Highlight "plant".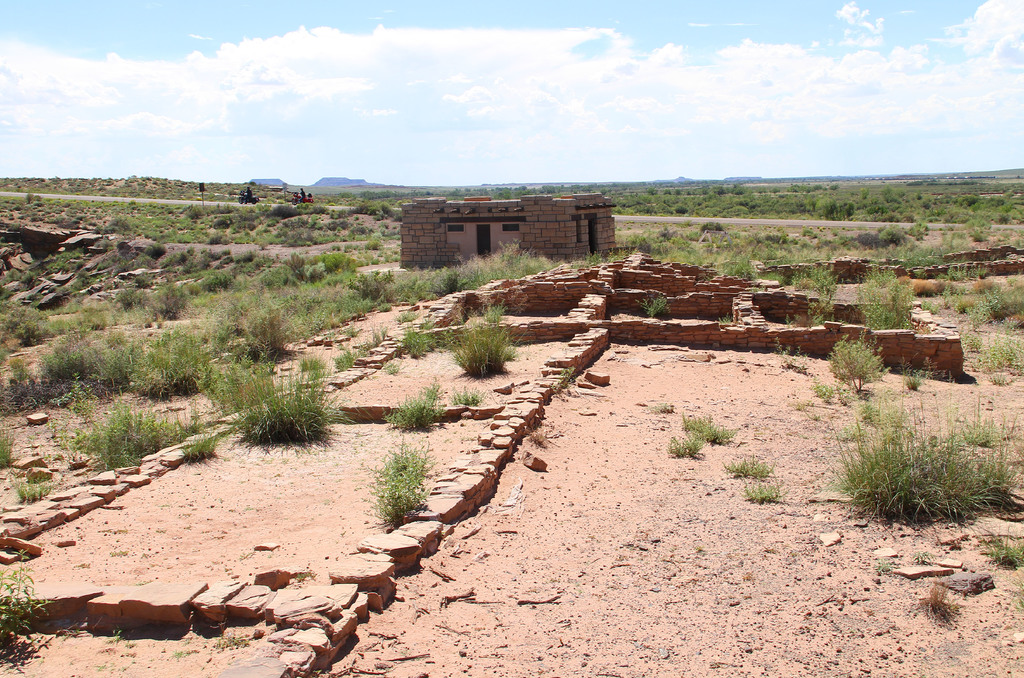
Highlighted region: <bbox>209, 309, 239, 358</bbox>.
